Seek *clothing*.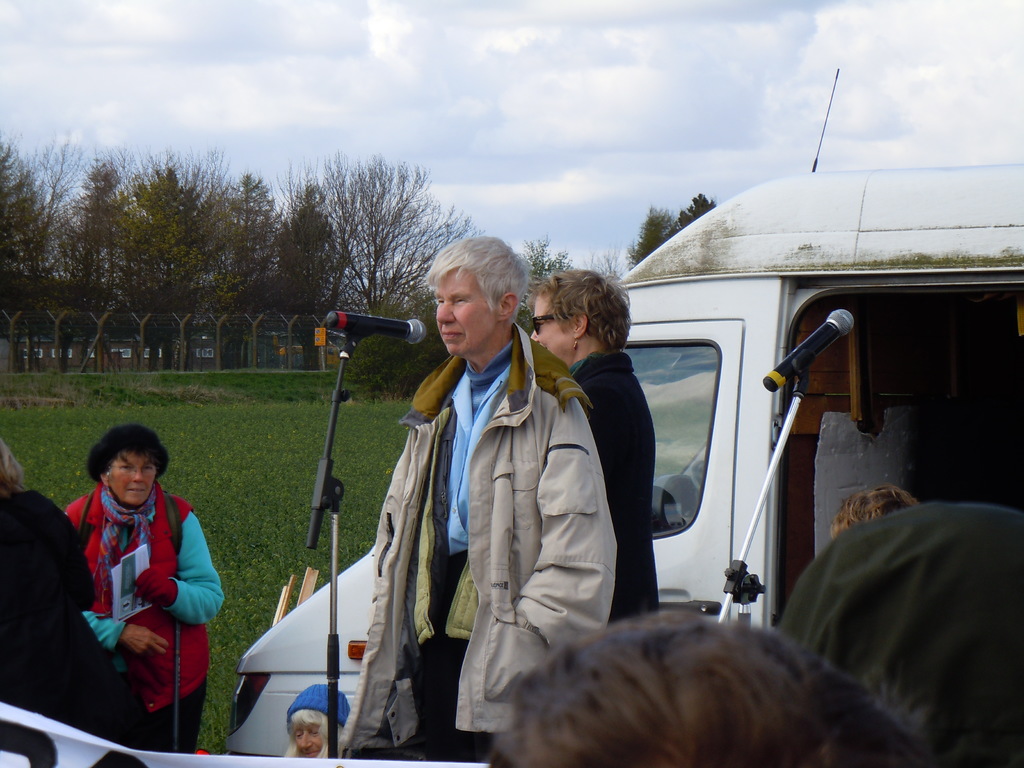
{"left": 339, "top": 327, "right": 620, "bottom": 766}.
